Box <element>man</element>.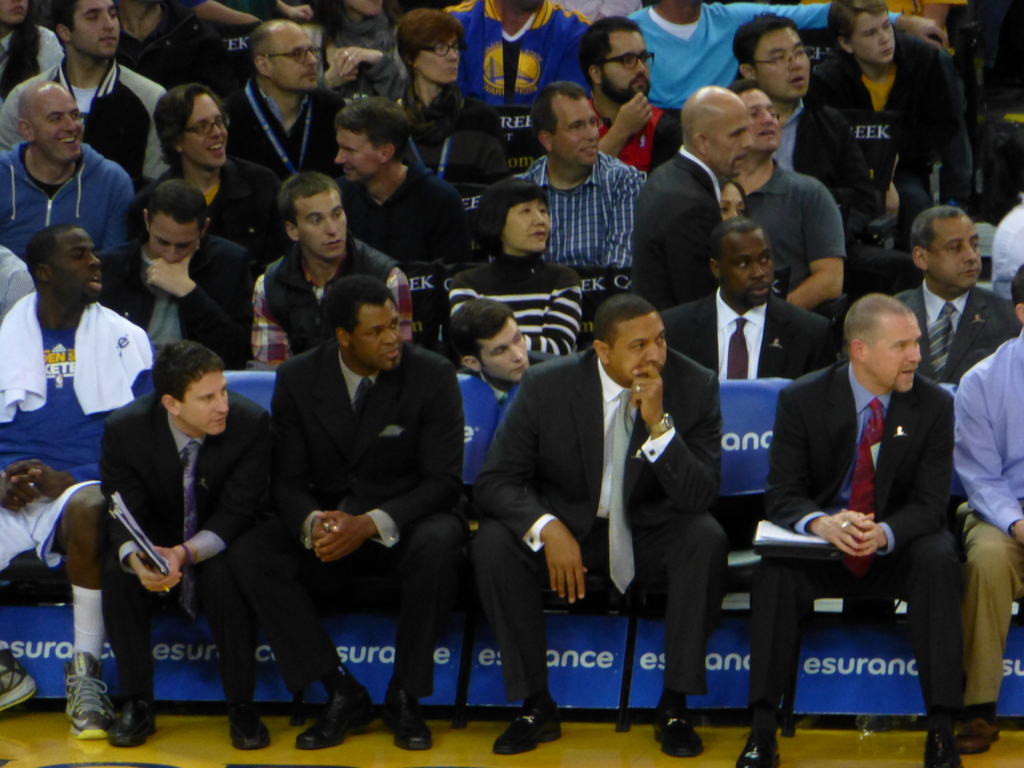
[x1=934, y1=264, x2=1023, y2=758].
